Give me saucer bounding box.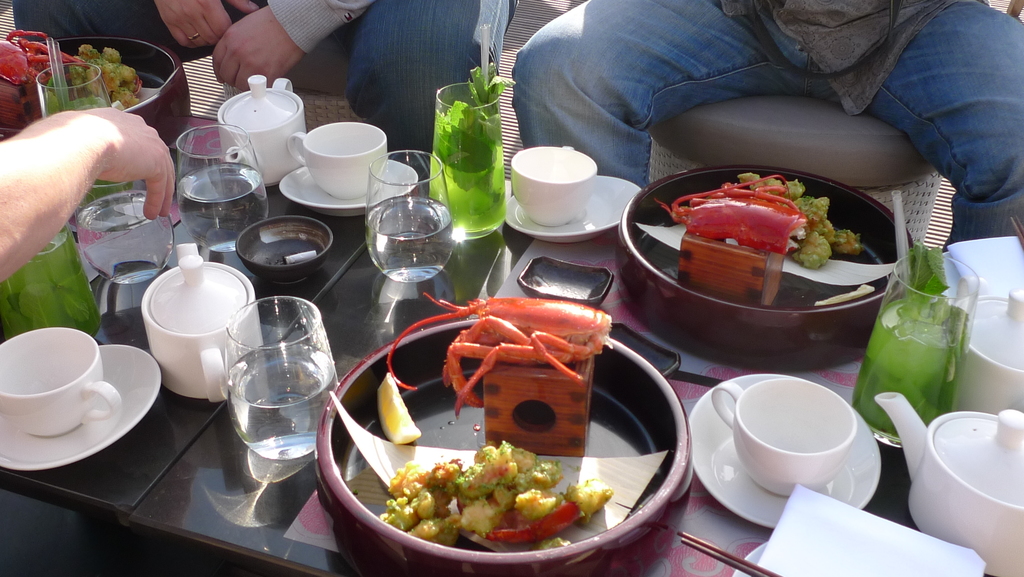
277, 160, 417, 218.
